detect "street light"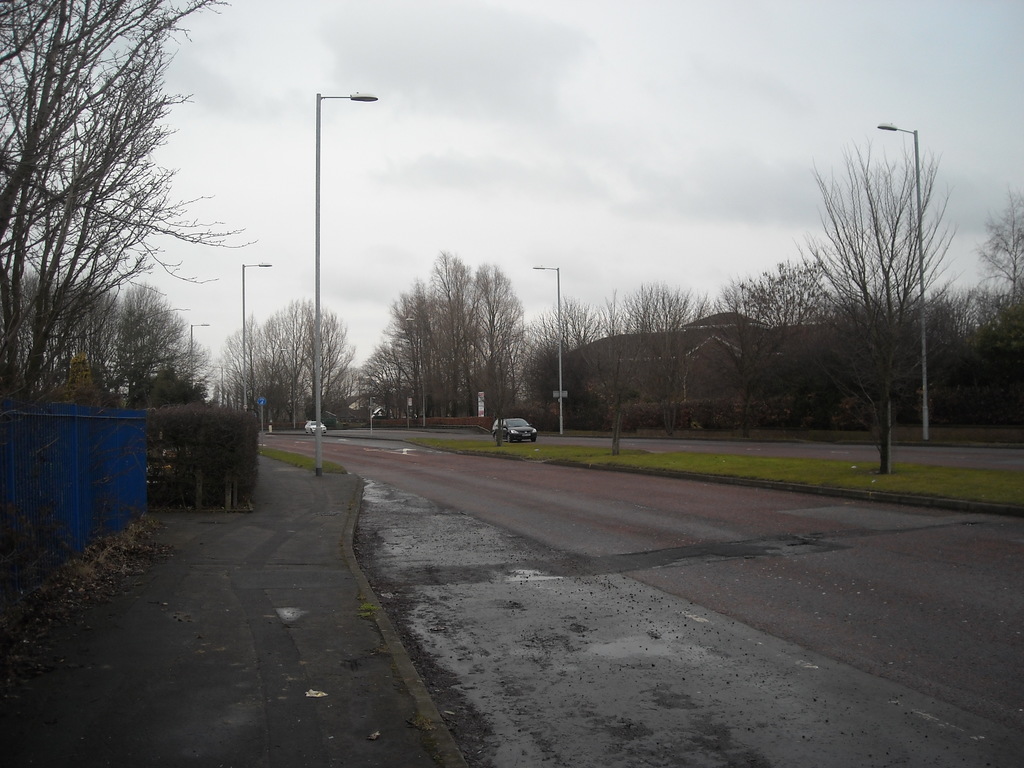
select_region(190, 321, 209, 388)
